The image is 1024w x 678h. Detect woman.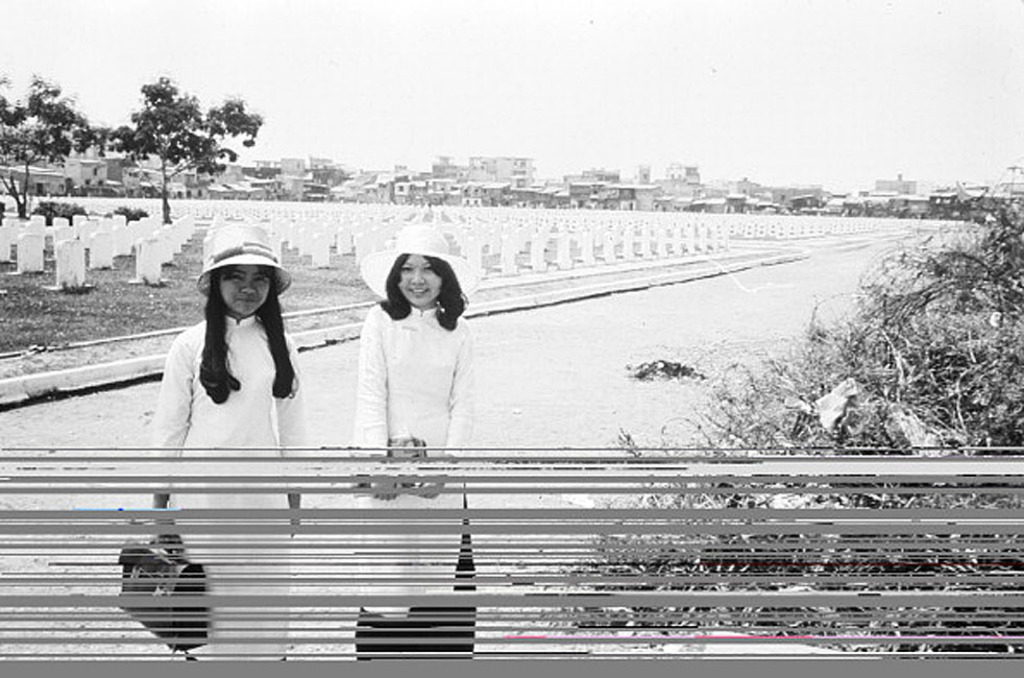
Detection: 144/217/319/669.
